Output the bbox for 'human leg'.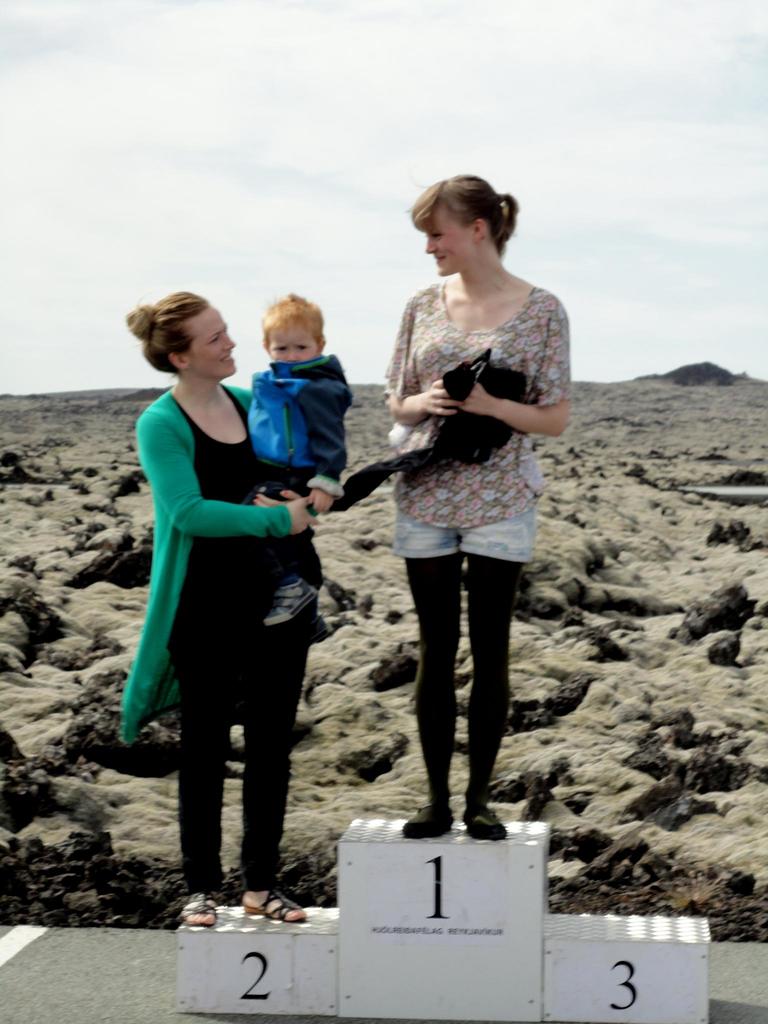
406,554,461,839.
